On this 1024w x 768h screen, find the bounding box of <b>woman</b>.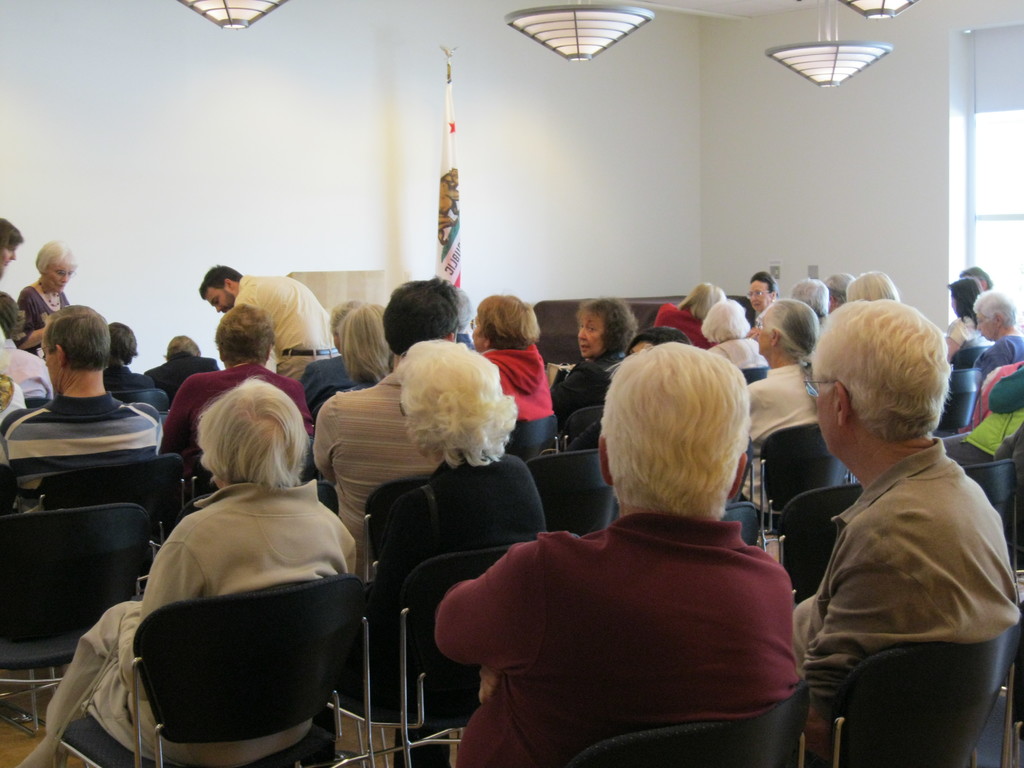
Bounding box: 944,279,995,362.
